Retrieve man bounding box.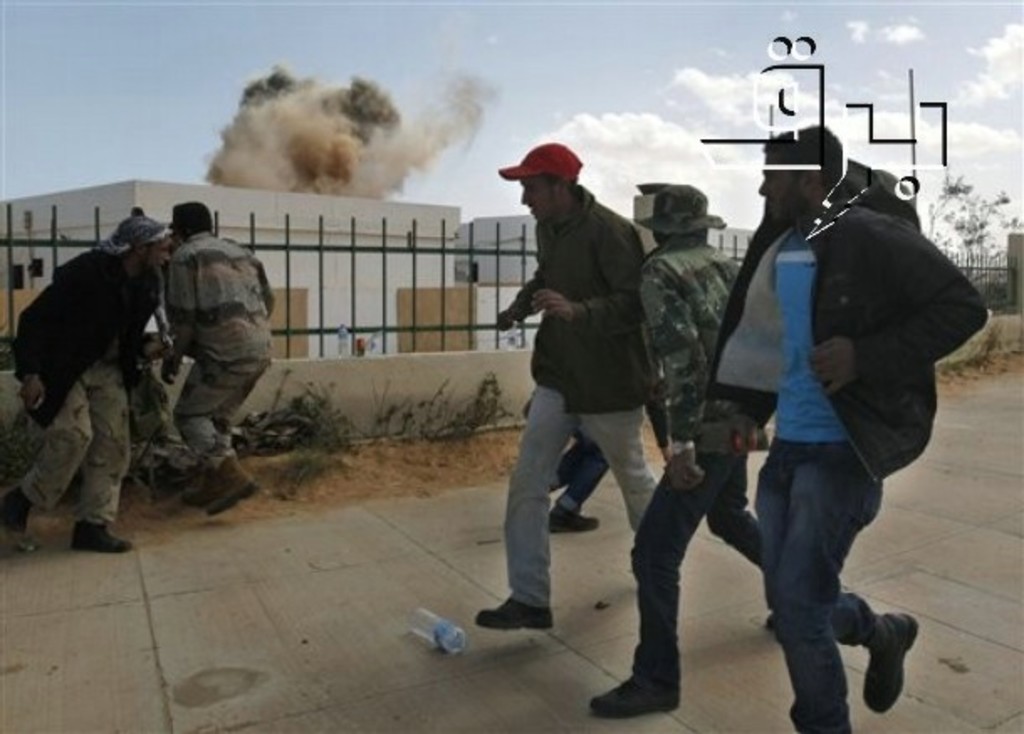
Bounding box: x1=744, y1=119, x2=999, y2=732.
